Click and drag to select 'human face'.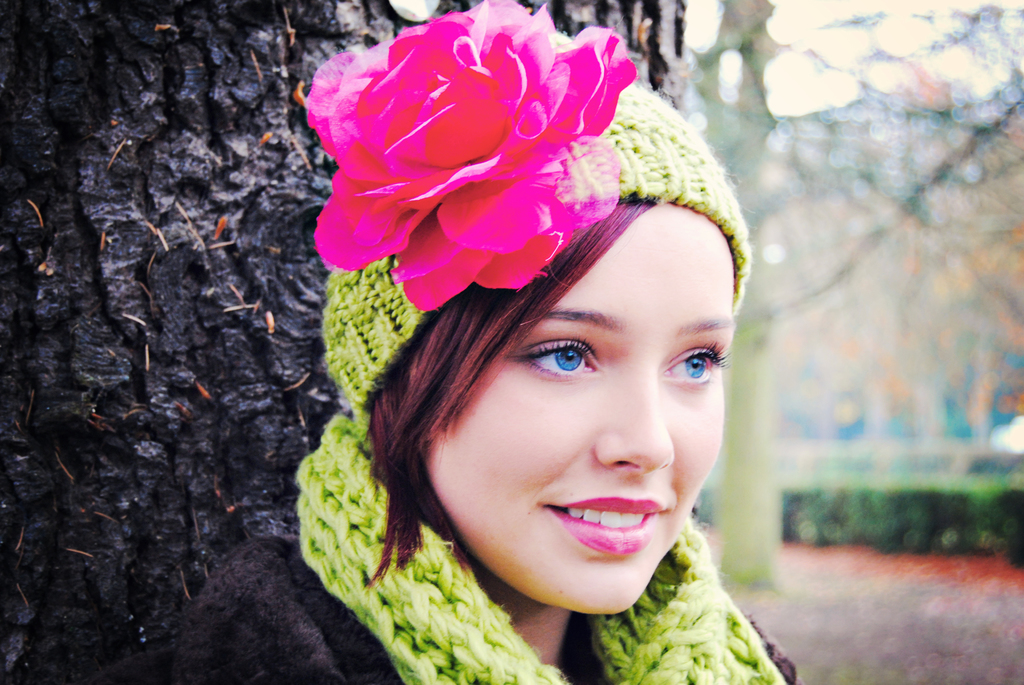
Selection: box=[424, 201, 731, 606].
